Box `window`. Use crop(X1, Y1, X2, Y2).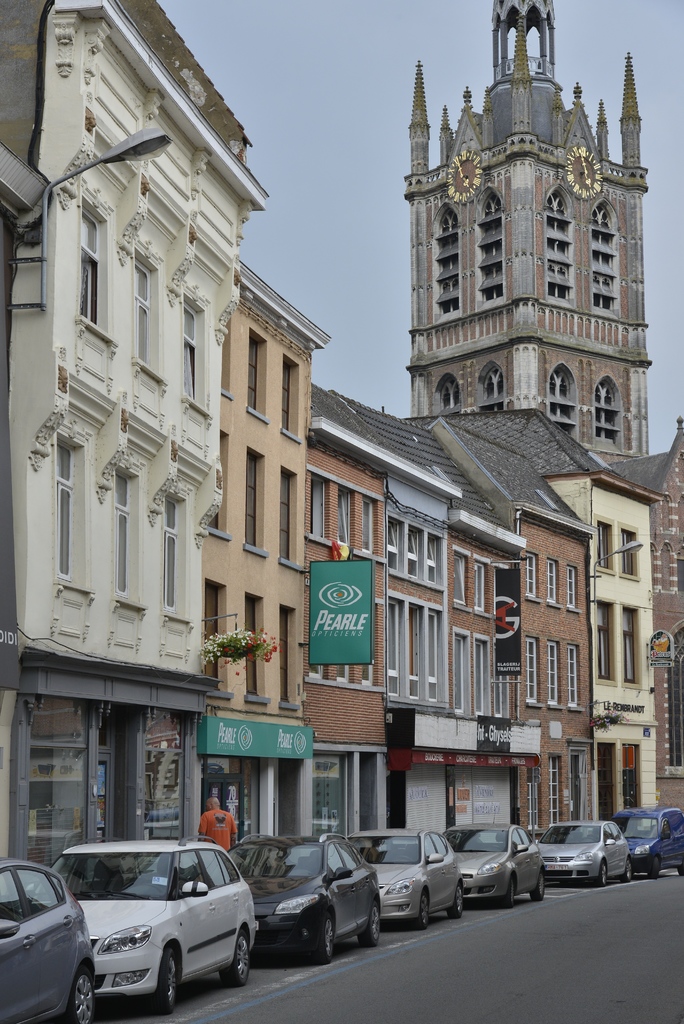
crop(364, 498, 378, 550).
